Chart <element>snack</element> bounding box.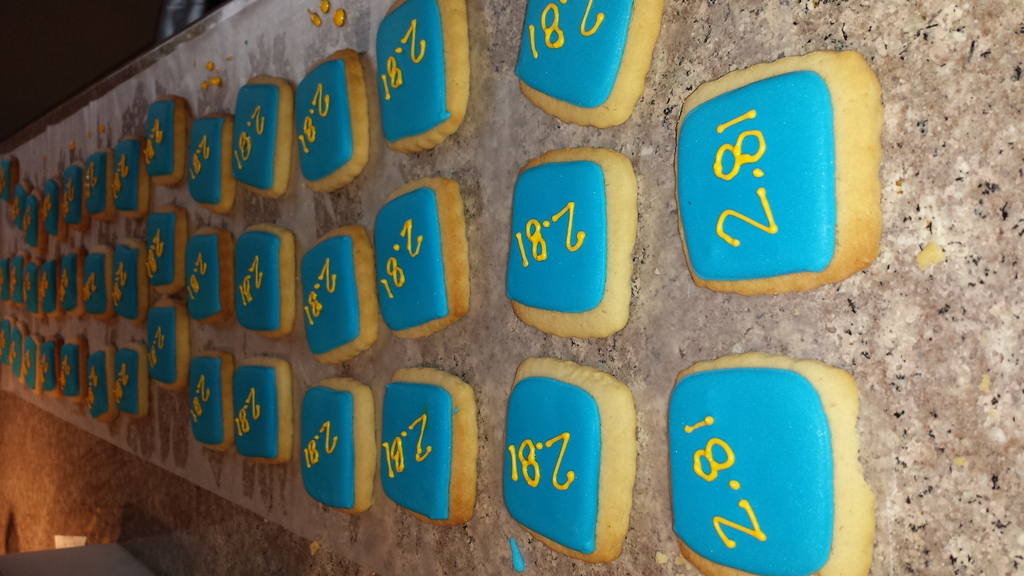
Charted: {"left": 675, "top": 49, "right": 877, "bottom": 296}.
